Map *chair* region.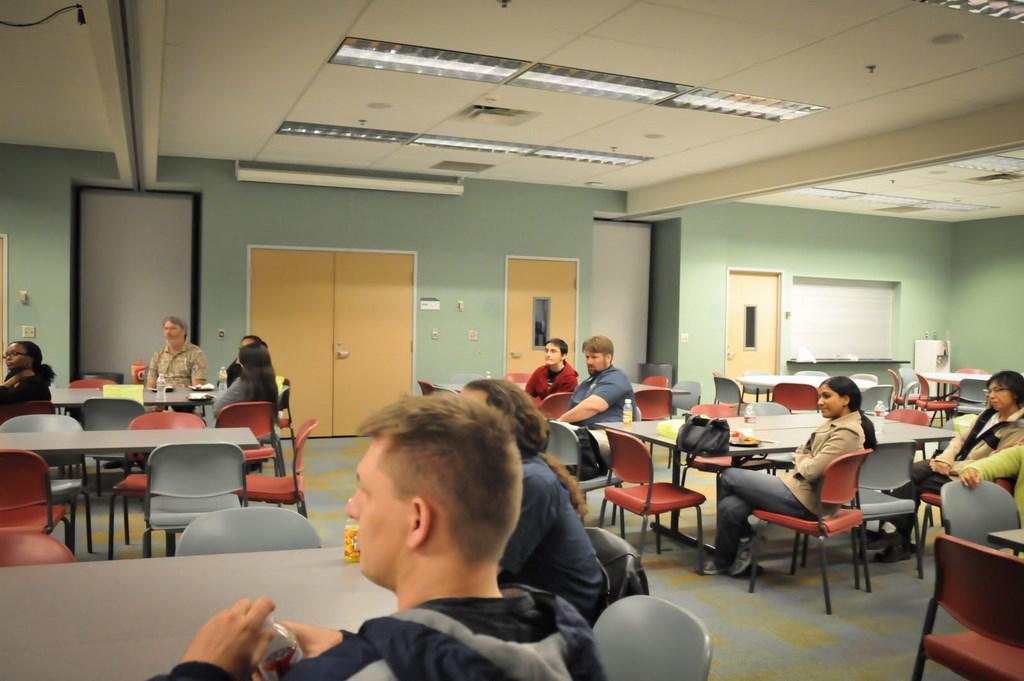
Mapped to [678,399,756,525].
